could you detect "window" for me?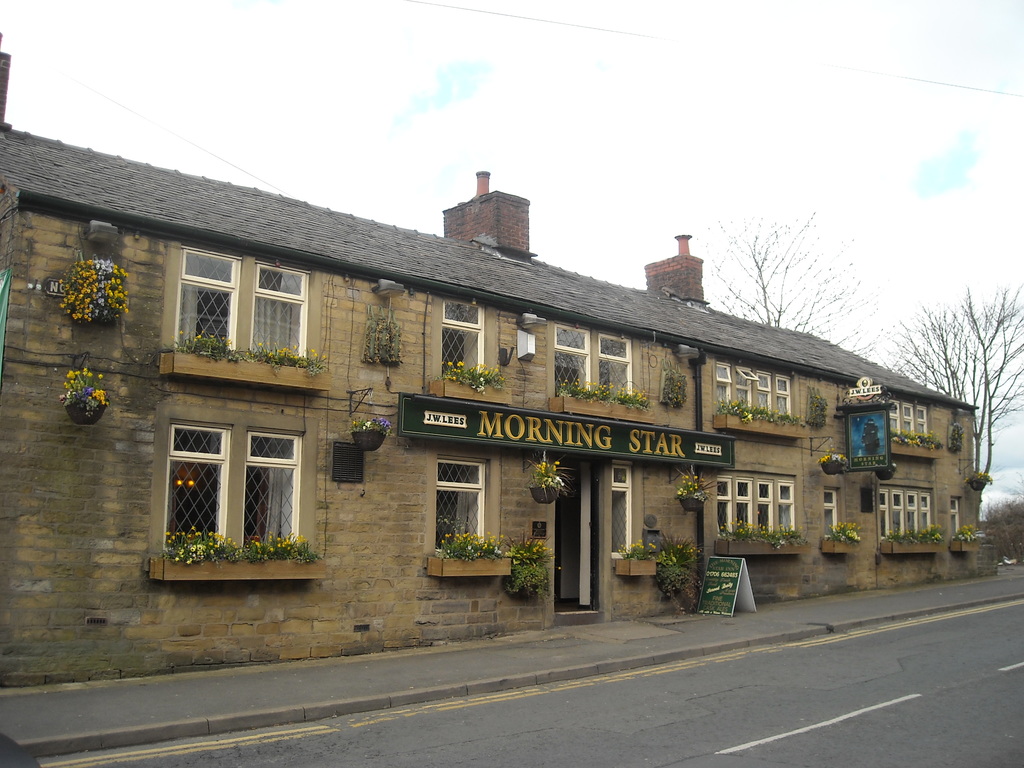
Detection result: (241, 426, 305, 559).
